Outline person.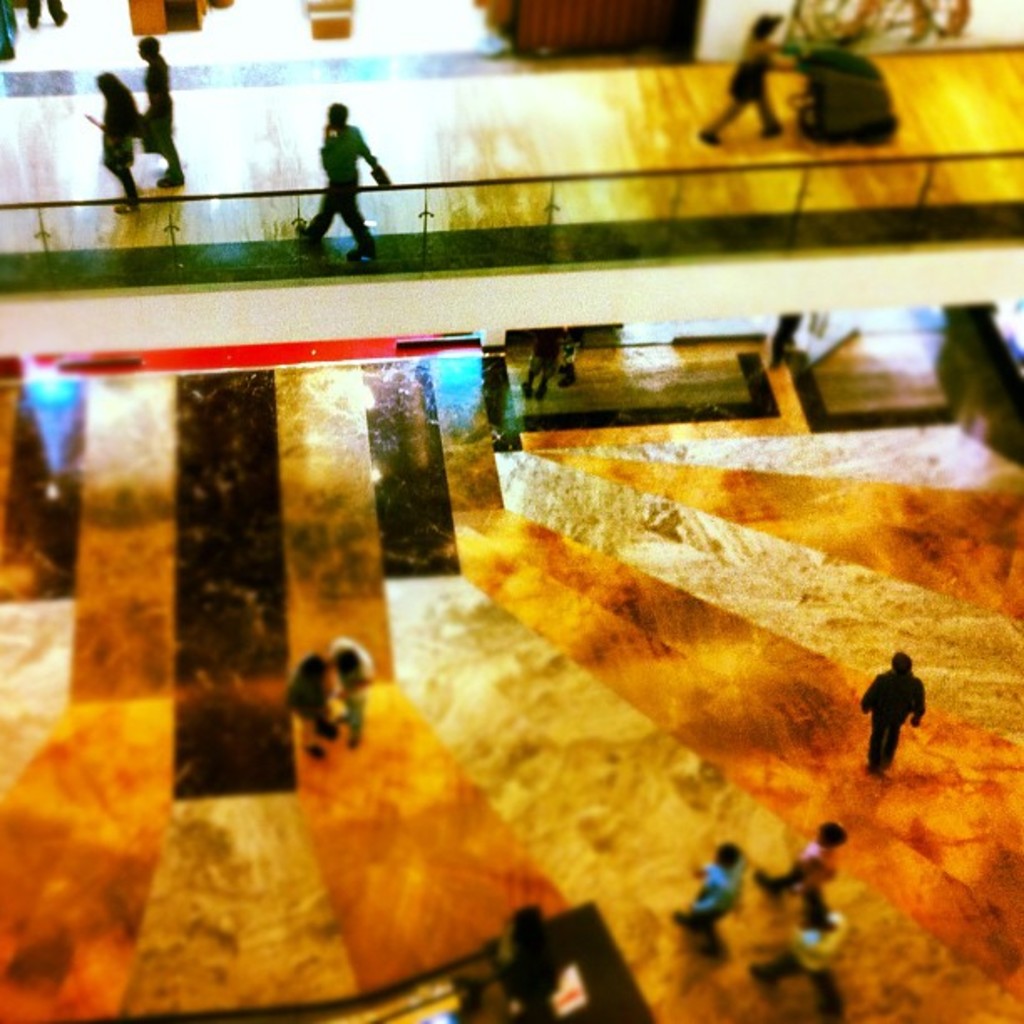
Outline: {"x1": 139, "y1": 32, "x2": 184, "y2": 192}.
